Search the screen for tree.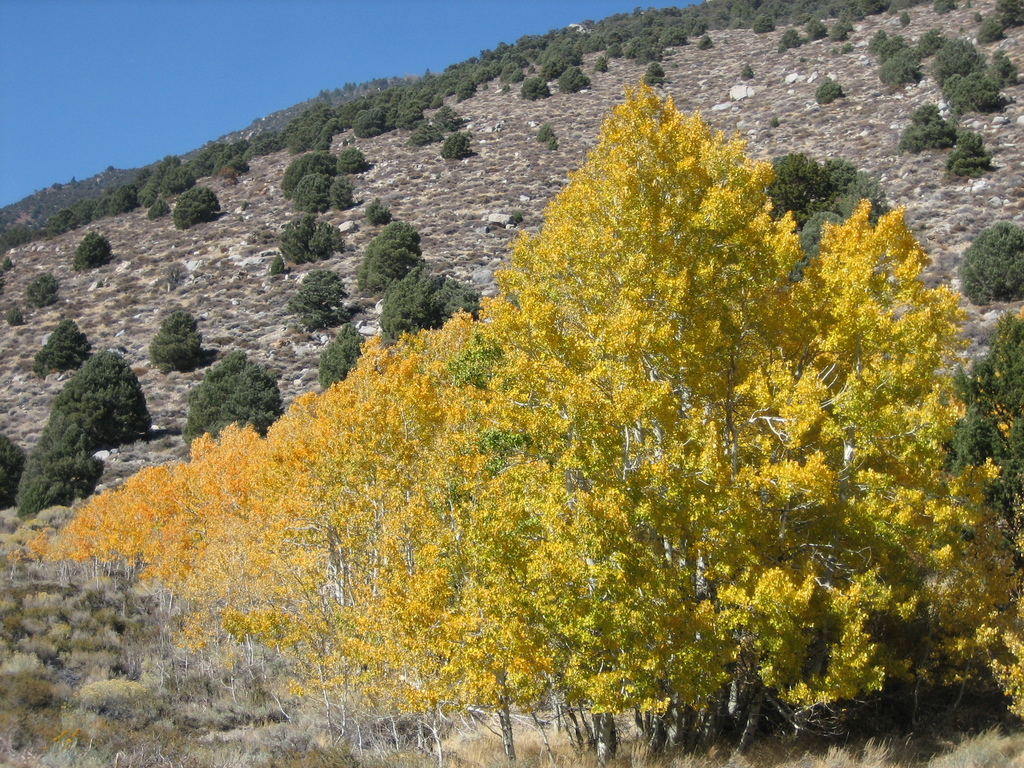
Found at 25/274/59/308.
